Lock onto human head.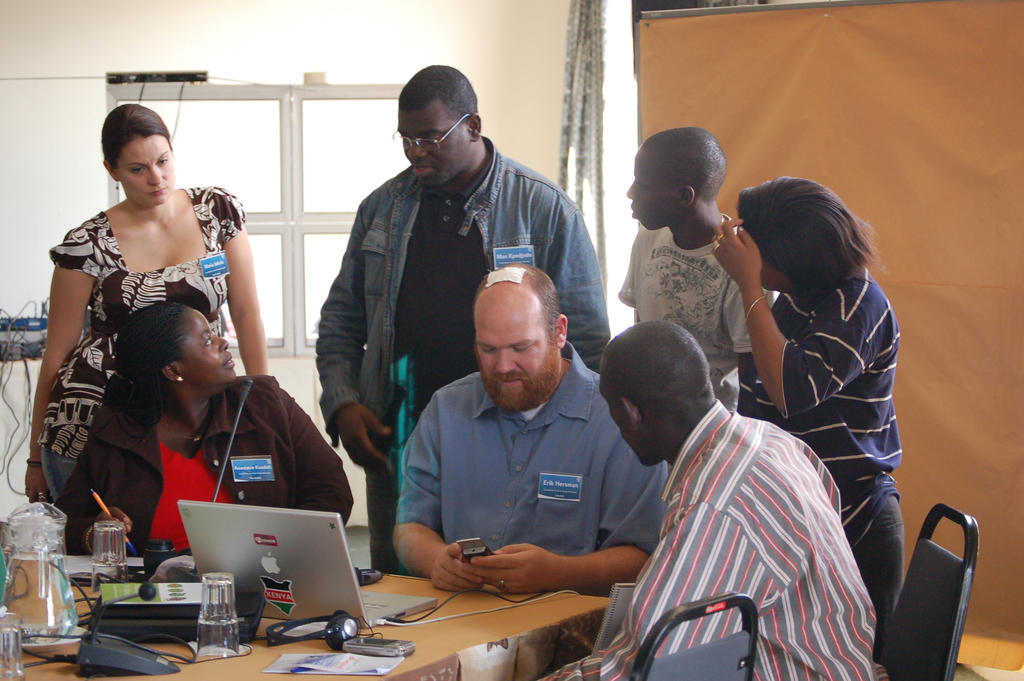
Locked: select_region(394, 62, 480, 188).
